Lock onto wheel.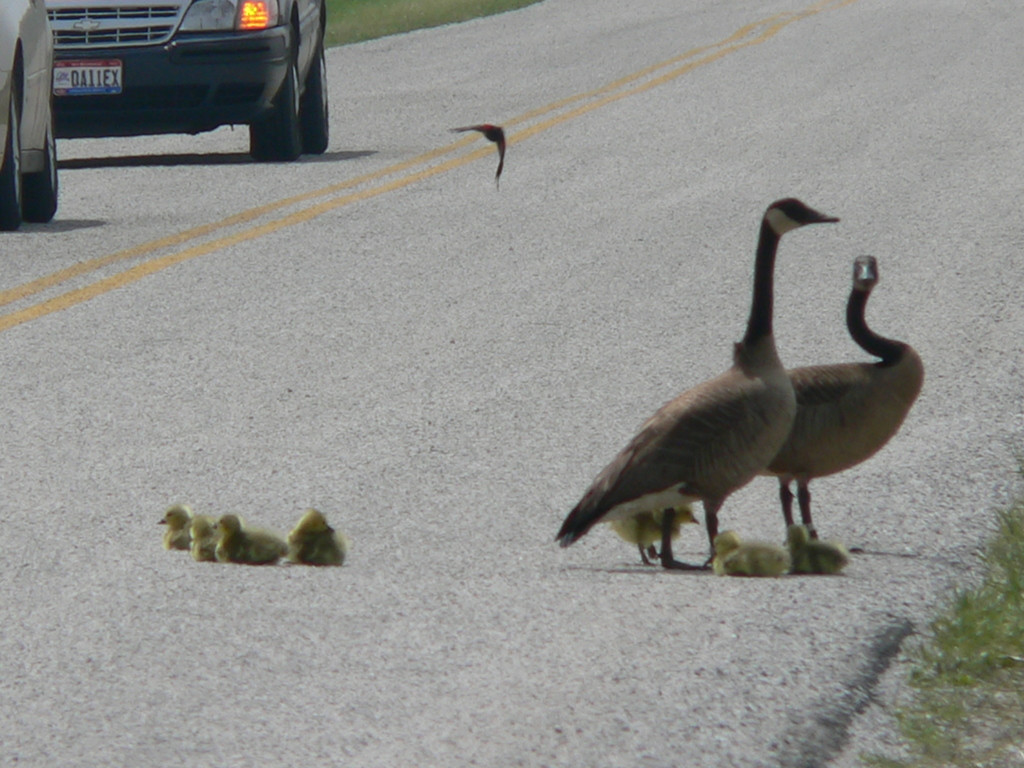
Locked: select_region(21, 99, 60, 218).
